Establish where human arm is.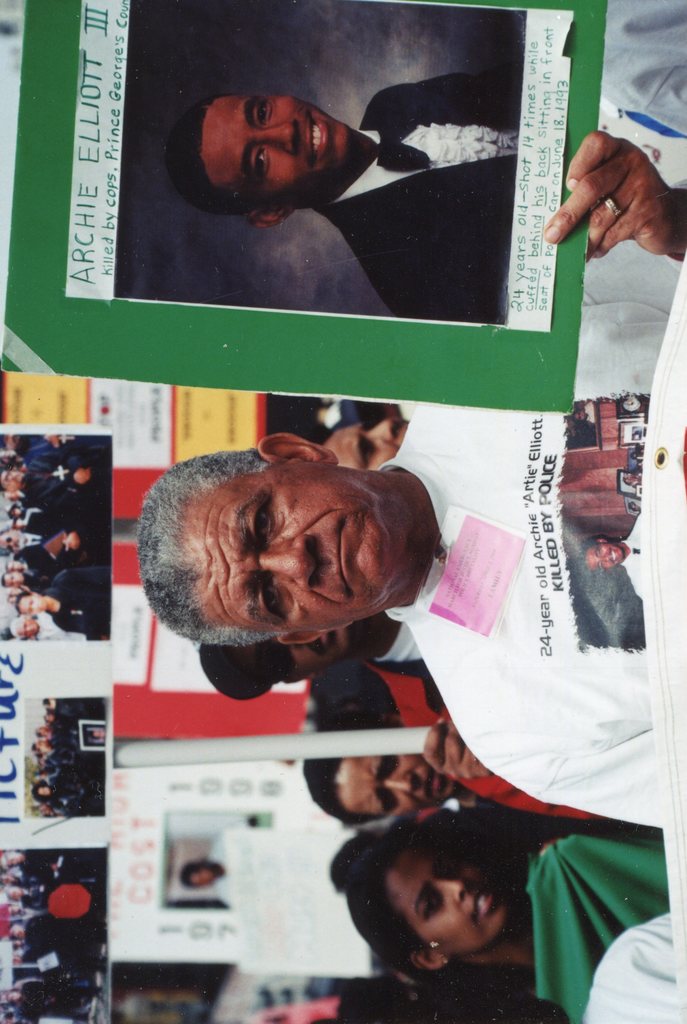
Established at 426:712:491:785.
